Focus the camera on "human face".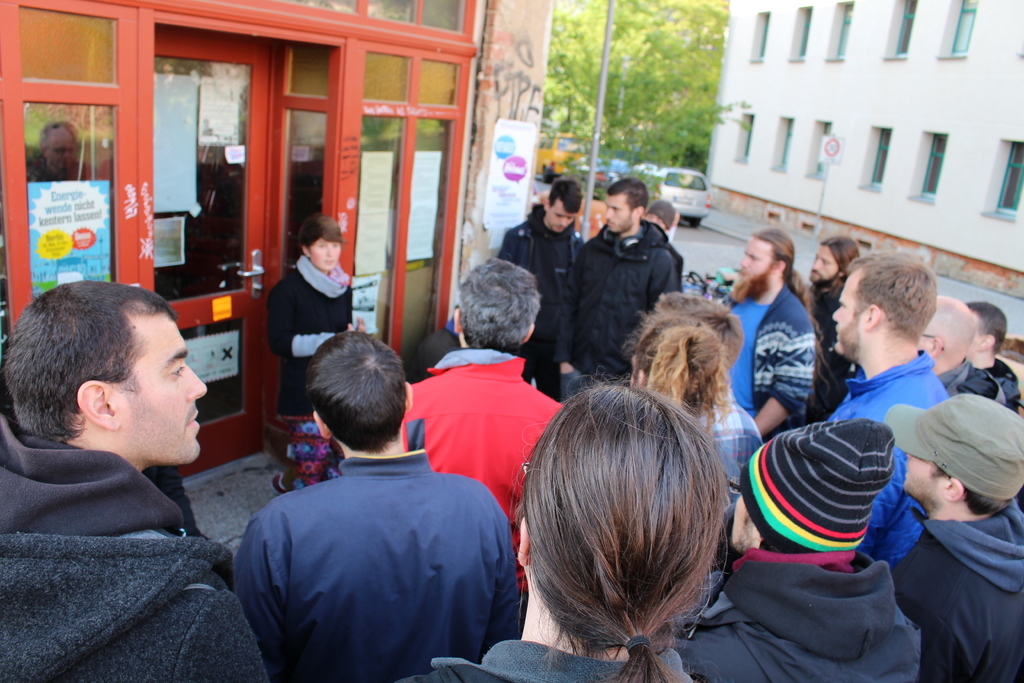
Focus region: <box>745,240,772,272</box>.
